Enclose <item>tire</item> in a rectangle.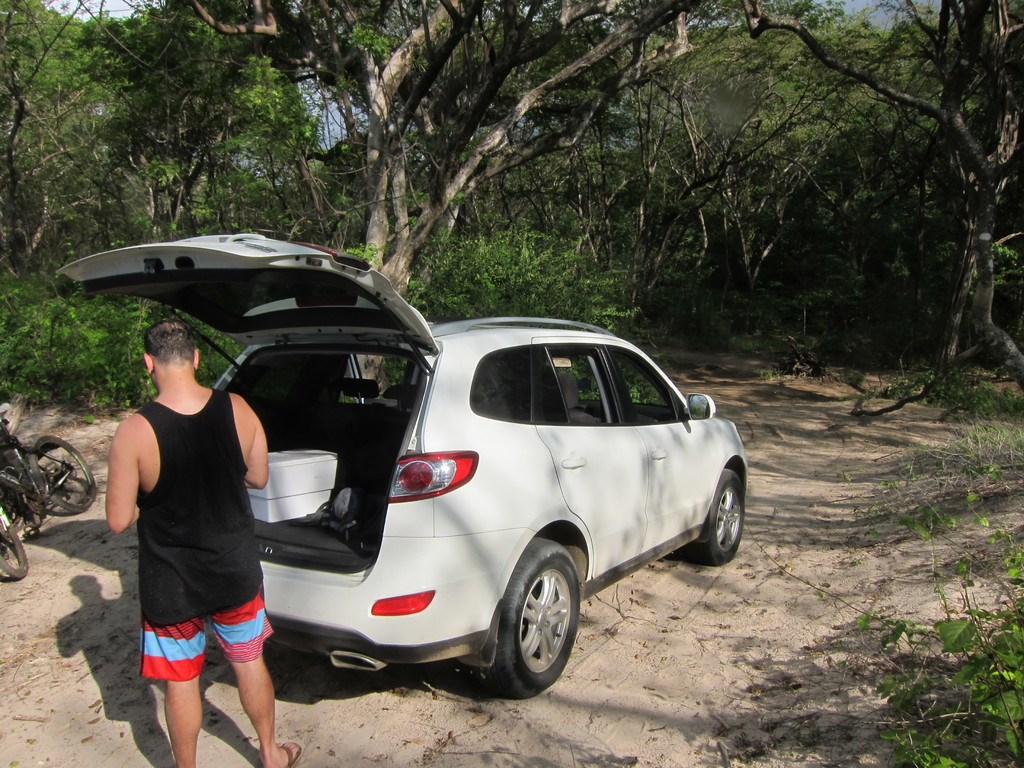
x1=33 y1=435 x2=96 y2=510.
